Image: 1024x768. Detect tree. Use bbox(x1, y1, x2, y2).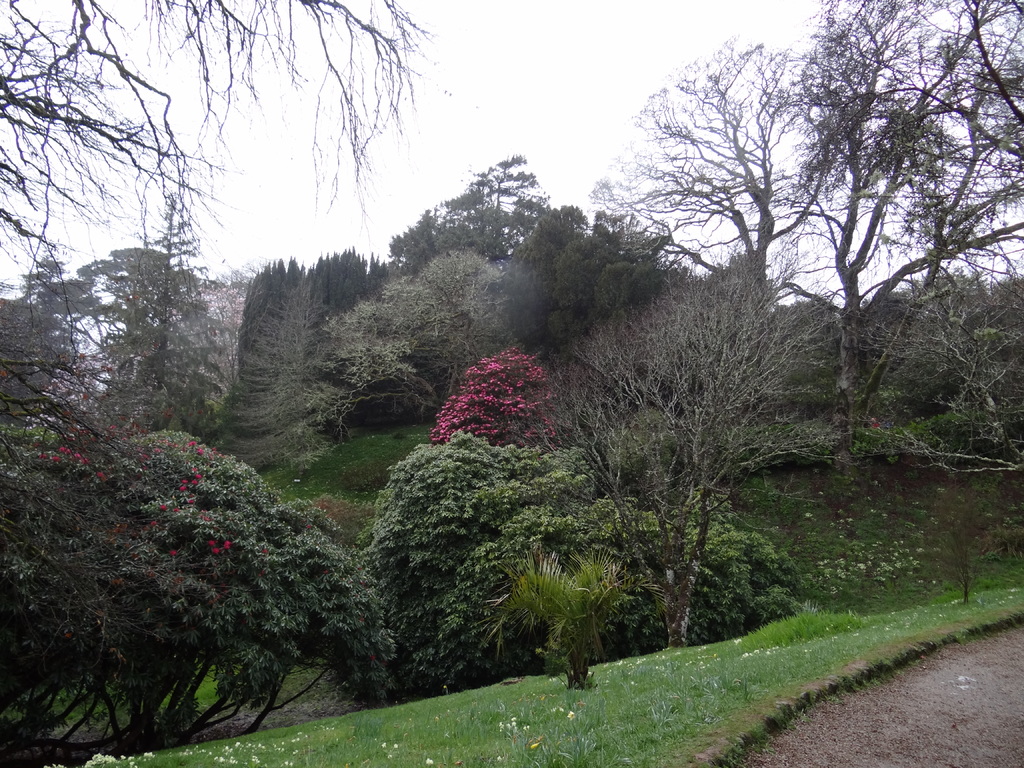
bbox(240, 302, 364, 422).
